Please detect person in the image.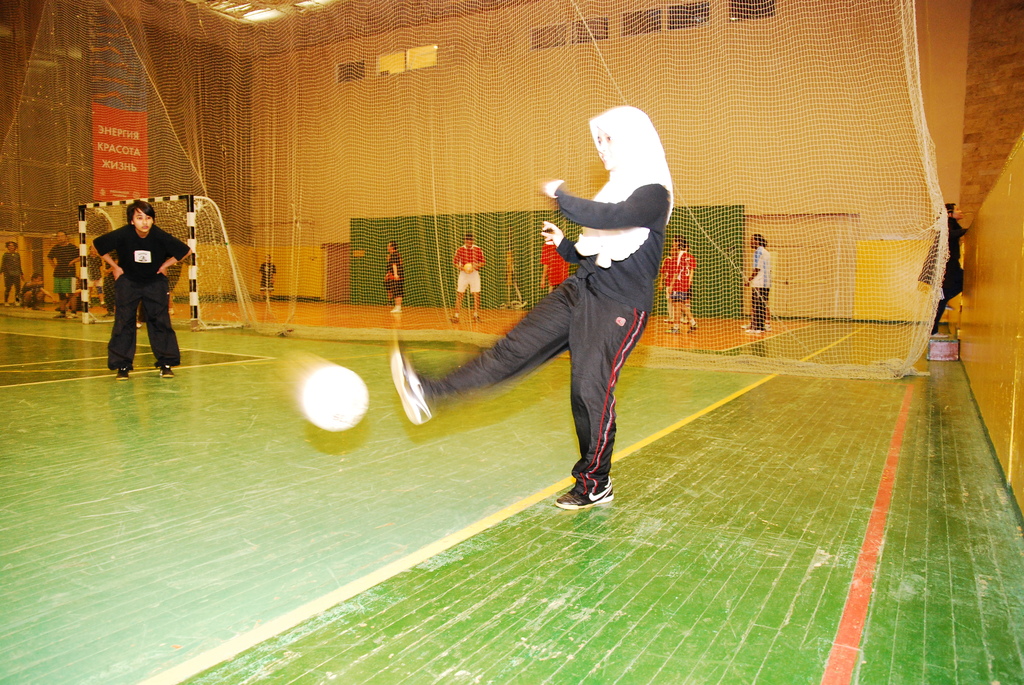
(left=367, top=113, right=675, bottom=509).
